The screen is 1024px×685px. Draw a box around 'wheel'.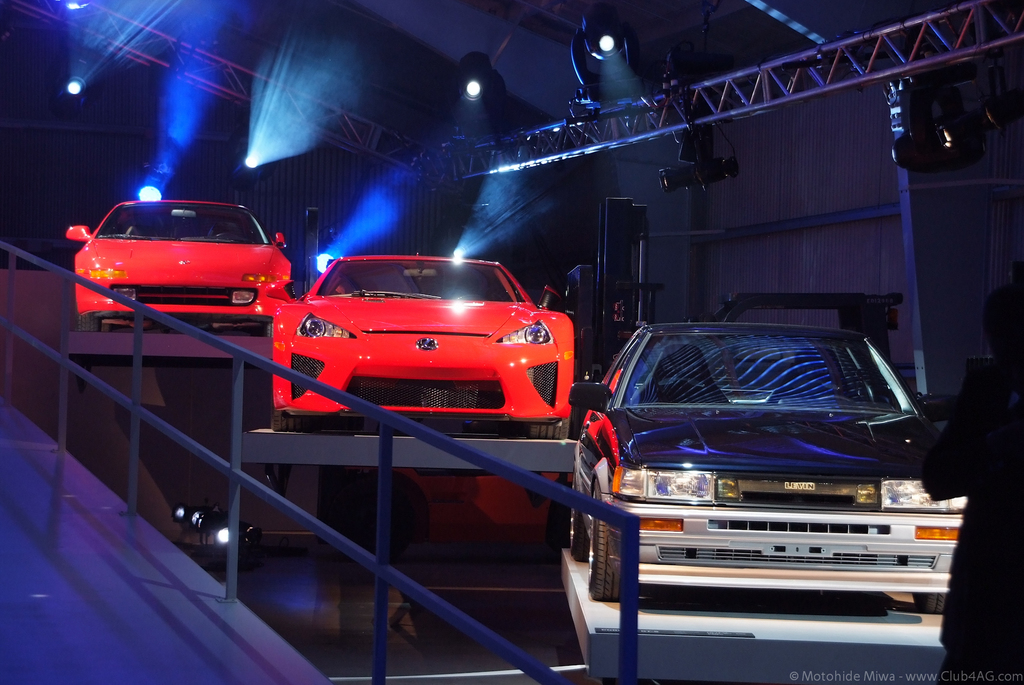
x1=76 y1=313 x2=102 y2=333.
